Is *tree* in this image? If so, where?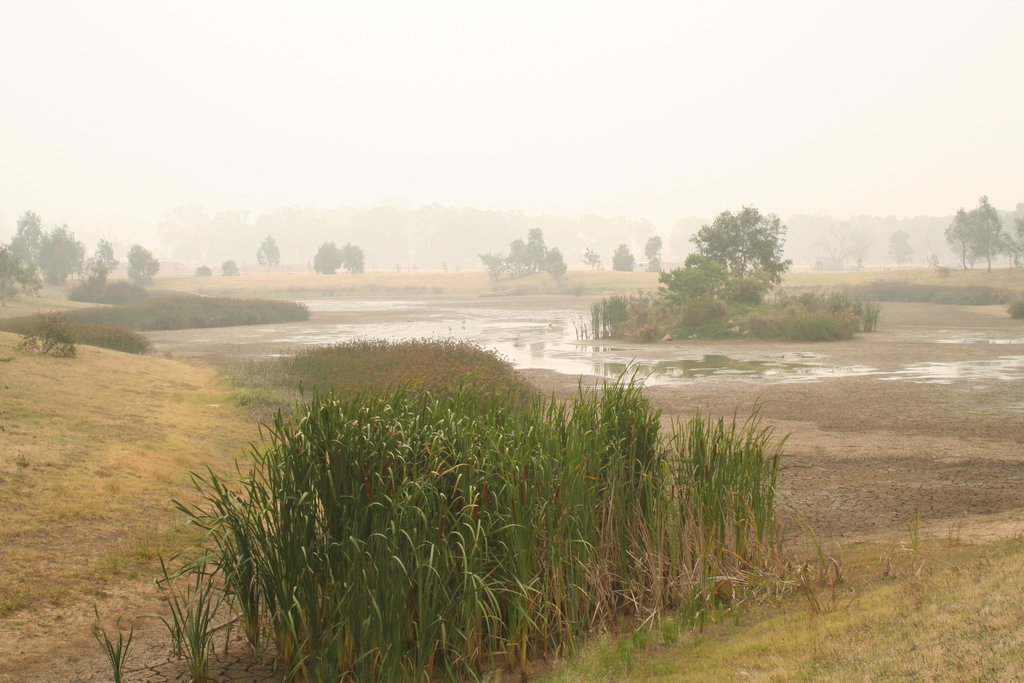
Yes, at [255,236,278,269].
